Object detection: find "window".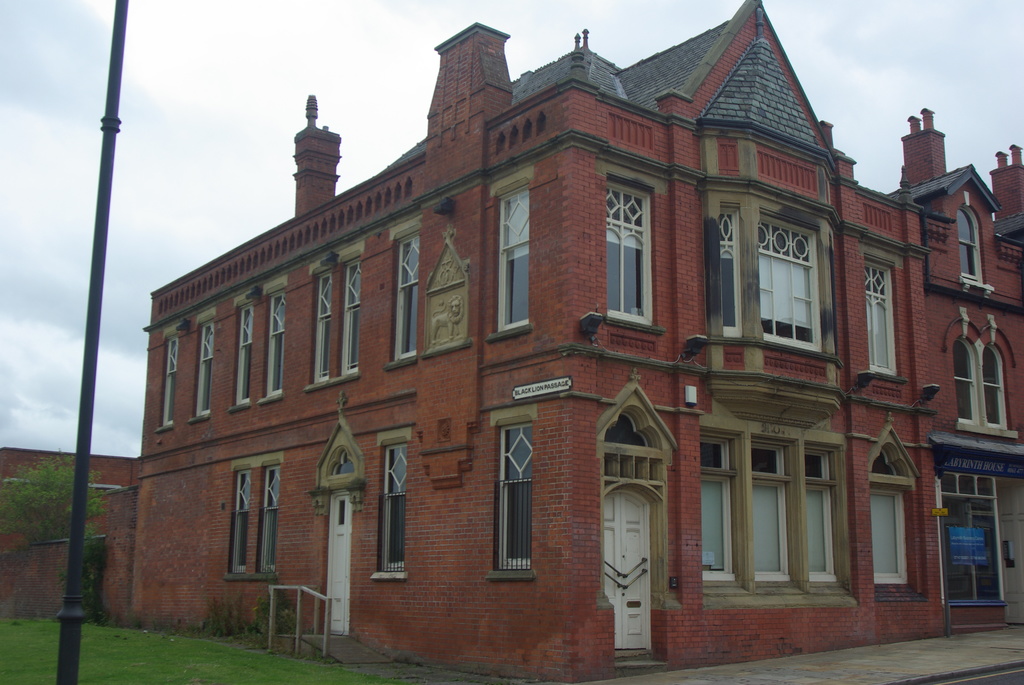
Rect(950, 187, 998, 292).
